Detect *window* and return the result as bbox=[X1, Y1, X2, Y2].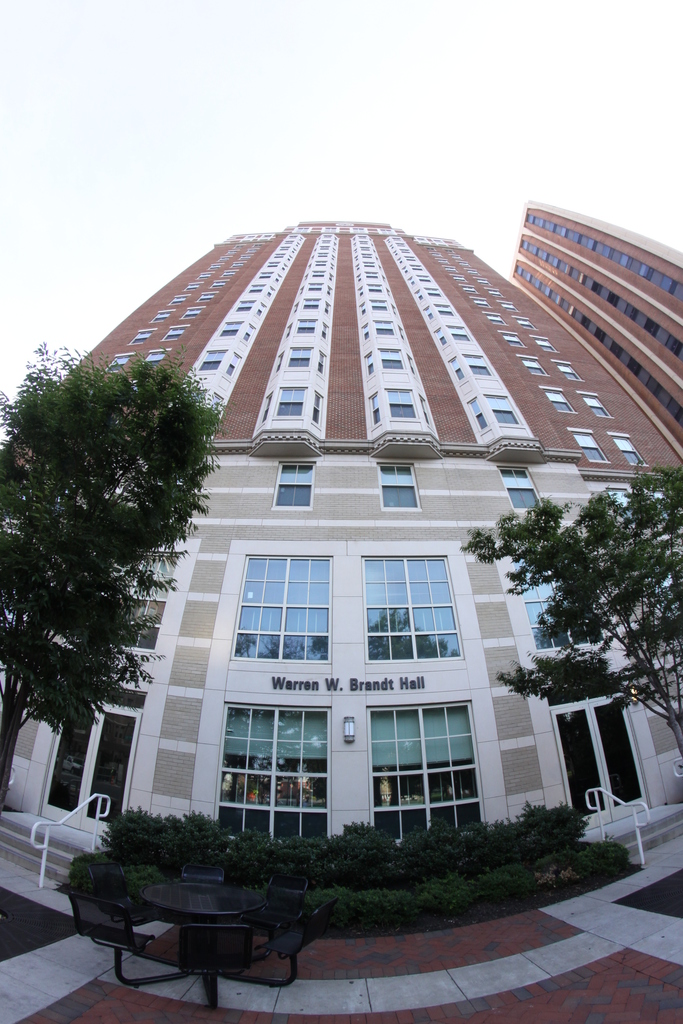
bbox=[210, 259, 226, 268].
